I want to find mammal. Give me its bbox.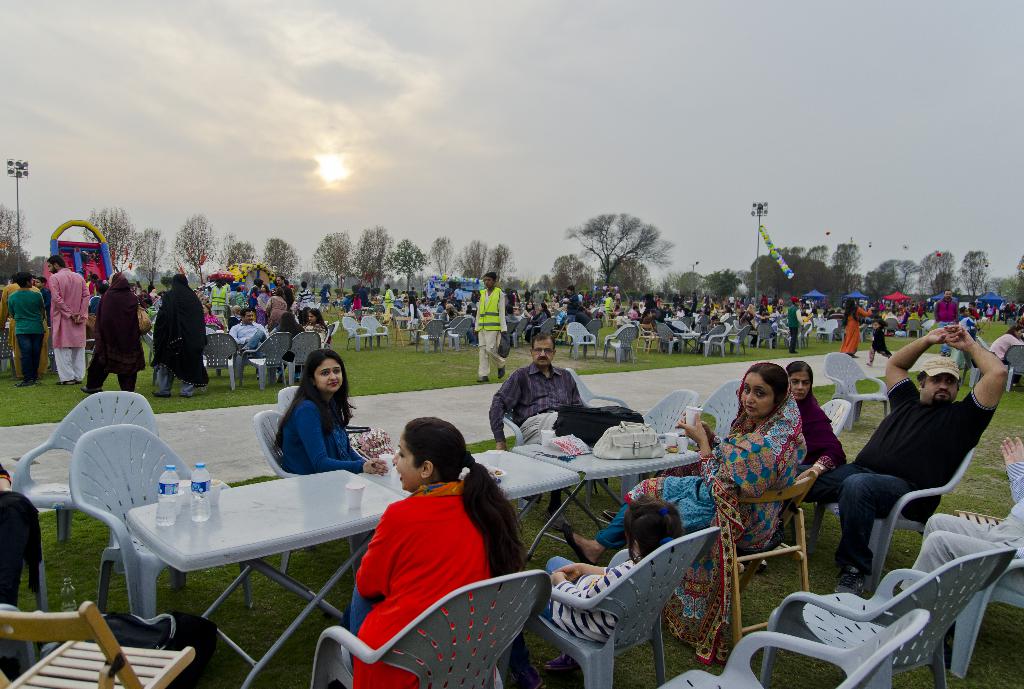
l=804, t=322, r=1007, b=598.
